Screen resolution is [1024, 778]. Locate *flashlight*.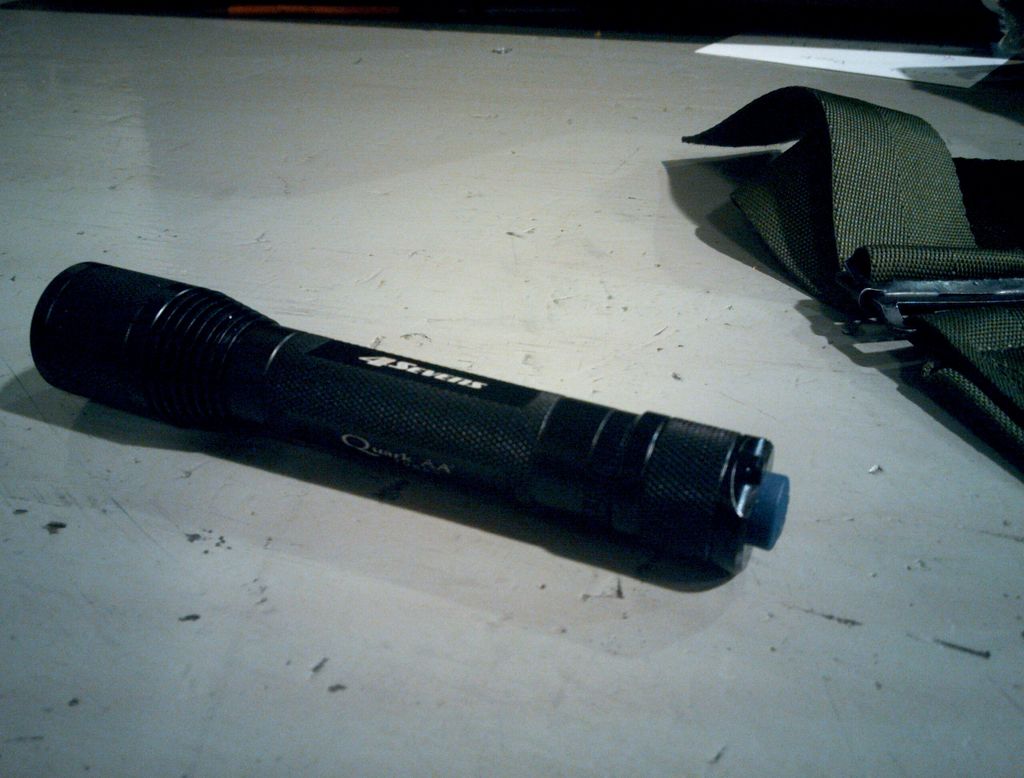
l=29, t=258, r=792, b=583.
